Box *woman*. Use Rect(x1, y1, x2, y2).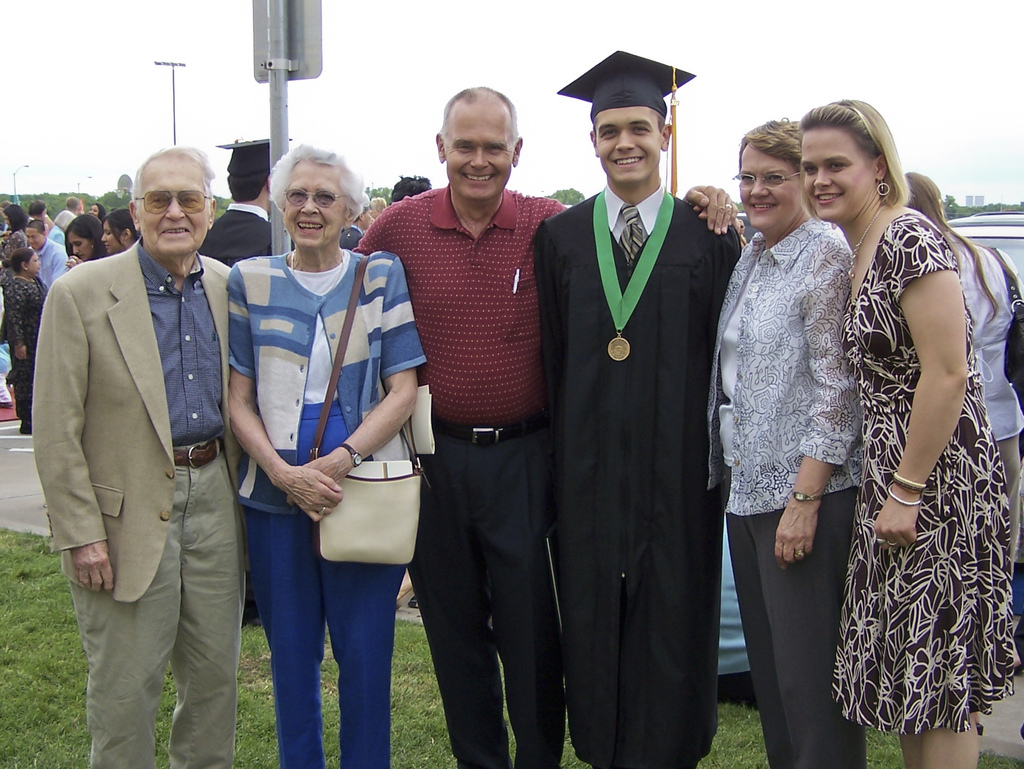
Rect(0, 247, 49, 438).
